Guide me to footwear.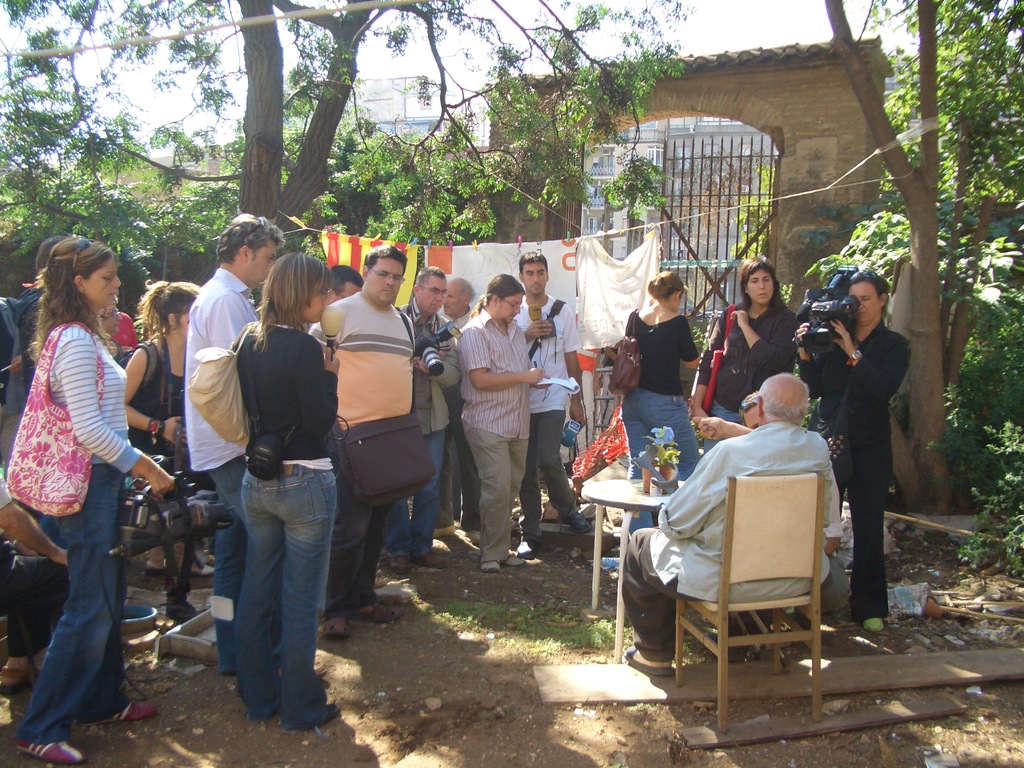
Guidance: 93/695/162/724.
